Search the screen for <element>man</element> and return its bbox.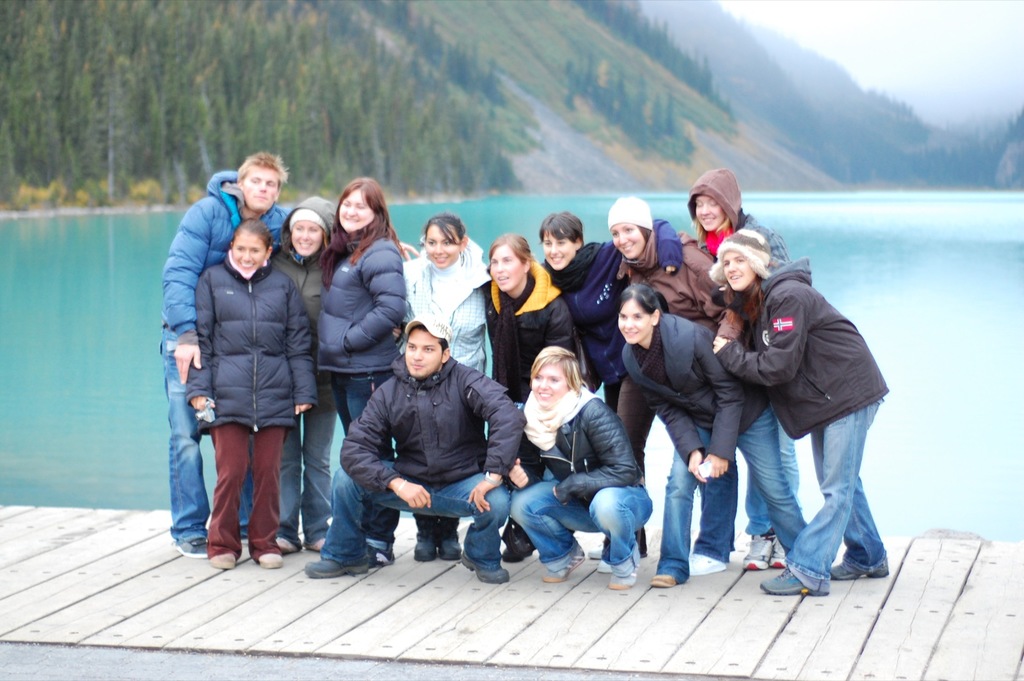
Found: box=[152, 146, 420, 565].
